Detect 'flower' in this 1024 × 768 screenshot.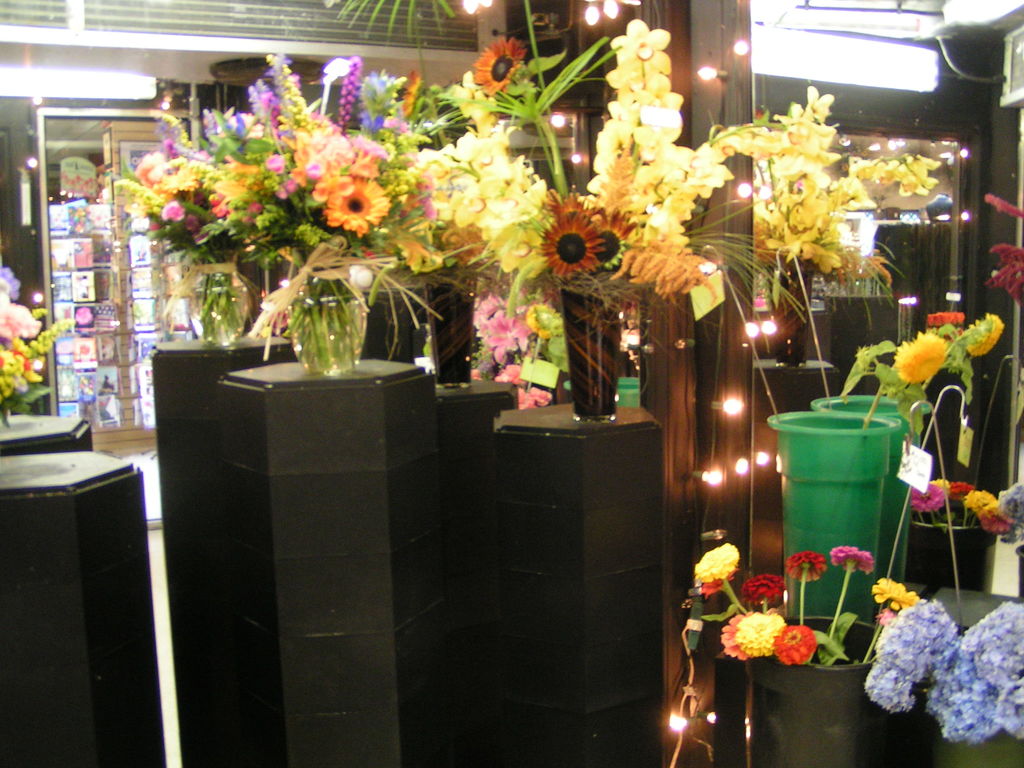
Detection: bbox=(782, 548, 827, 585).
